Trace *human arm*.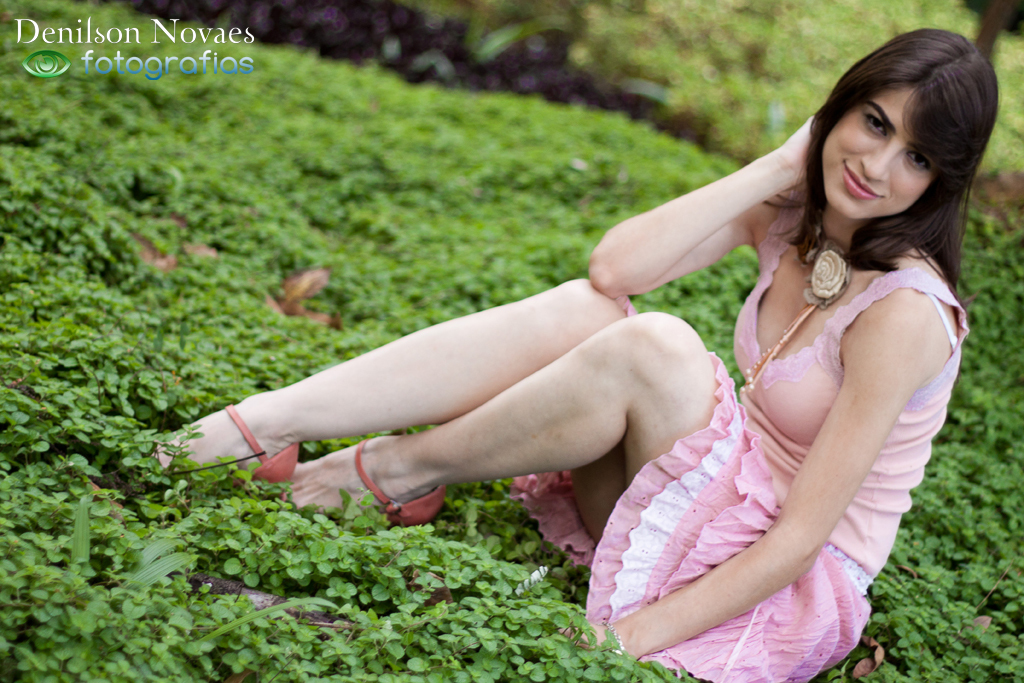
Traced to left=581, top=107, right=828, bottom=299.
